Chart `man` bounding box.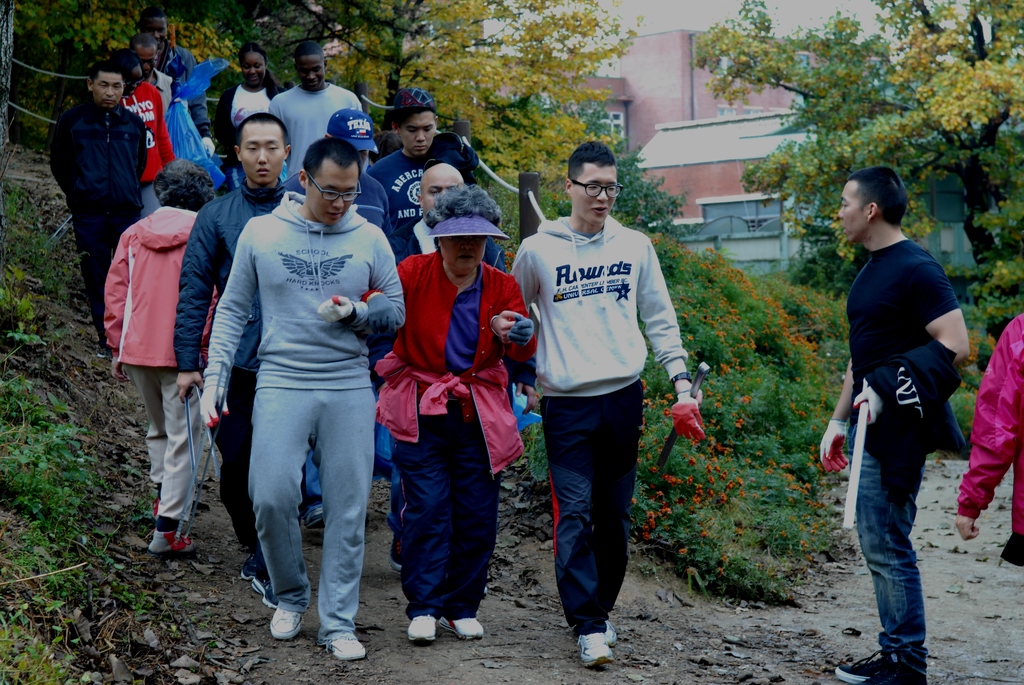
Charted: {"x1": 267, "y1": 42, "x2": 371, "y2": 187}.
